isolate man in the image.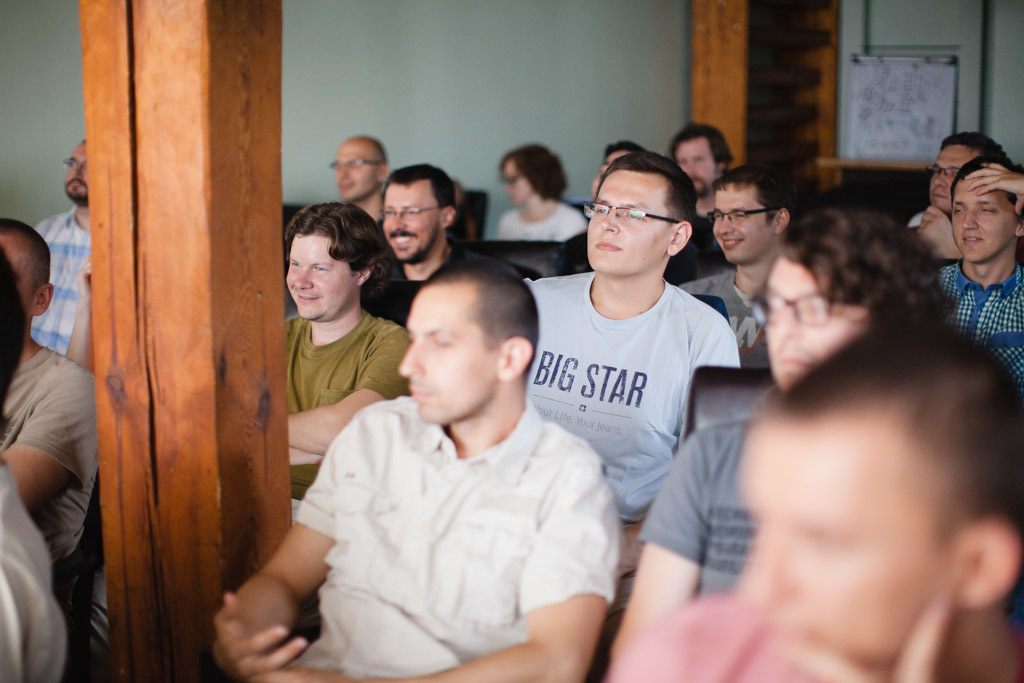
Isolated region: [286,220,651,671].
